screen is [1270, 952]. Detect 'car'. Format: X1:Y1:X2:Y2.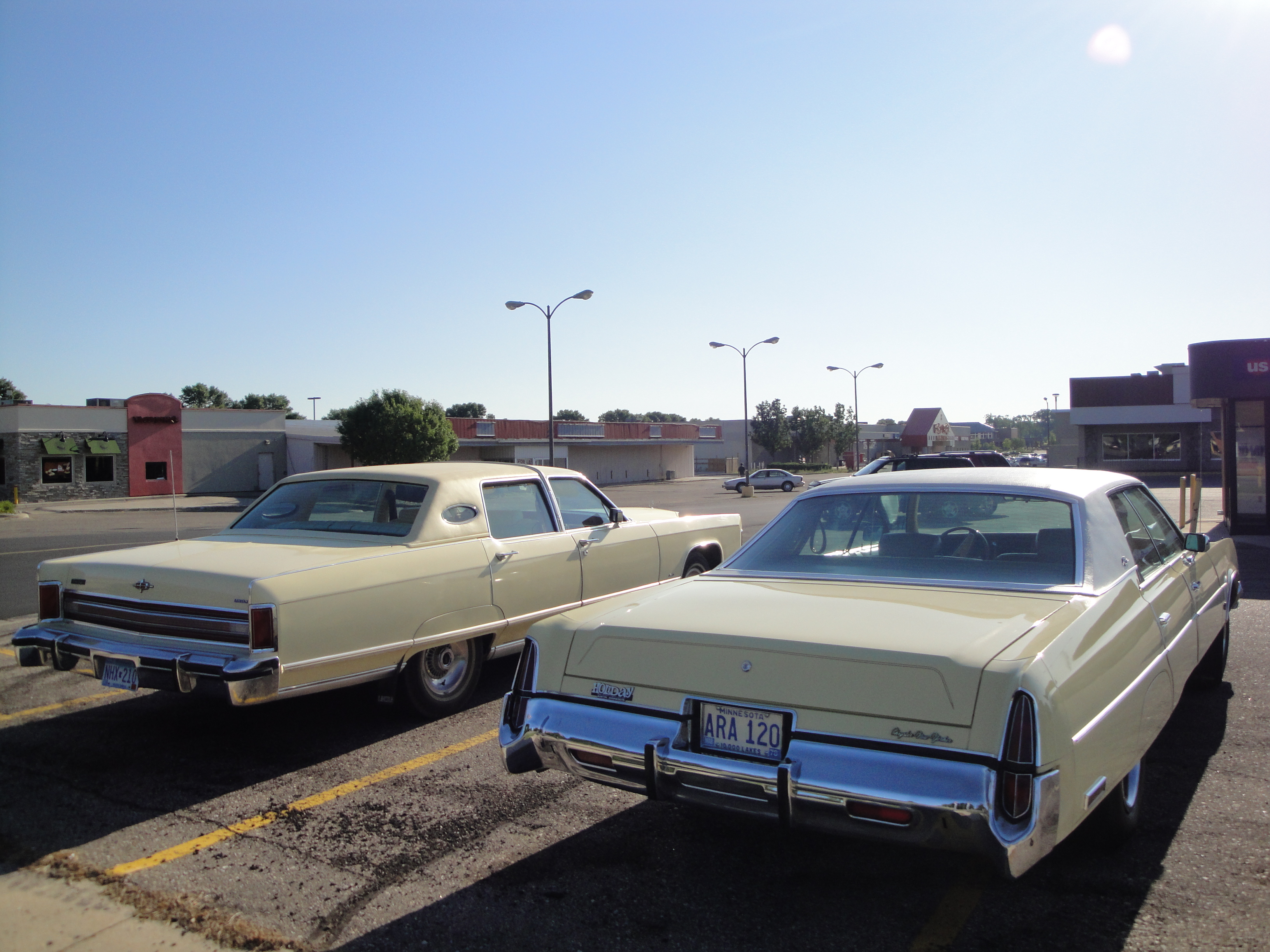
0:178:289:274.
